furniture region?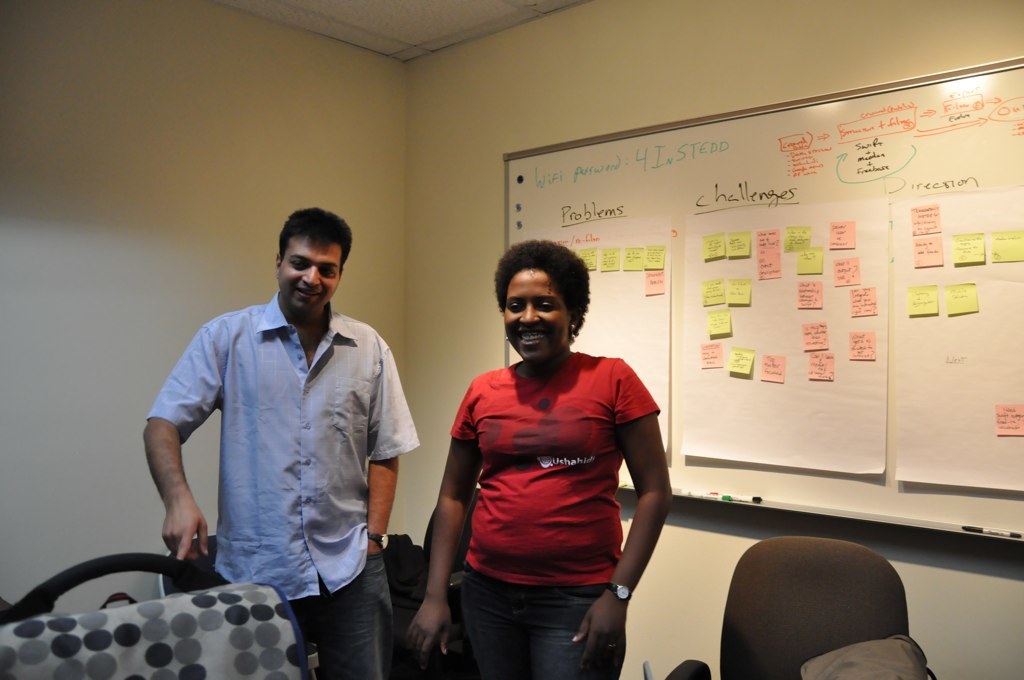
pyautogui.locateOnScreen(392, 489, 477, 679)
